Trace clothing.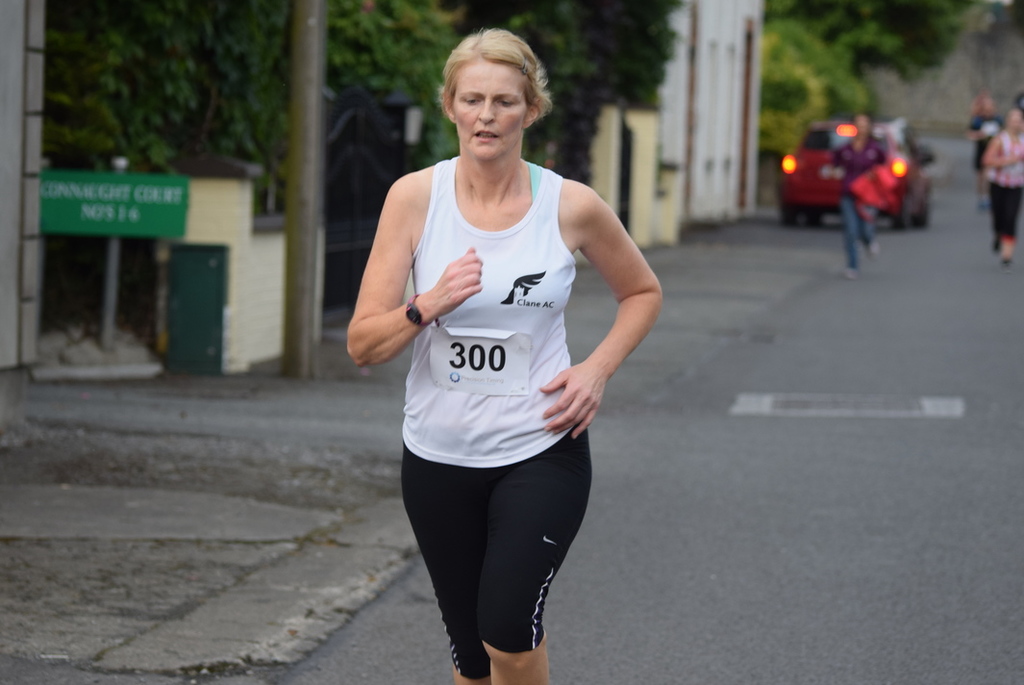
Traced to locate(993, 136, 1023, 238).
